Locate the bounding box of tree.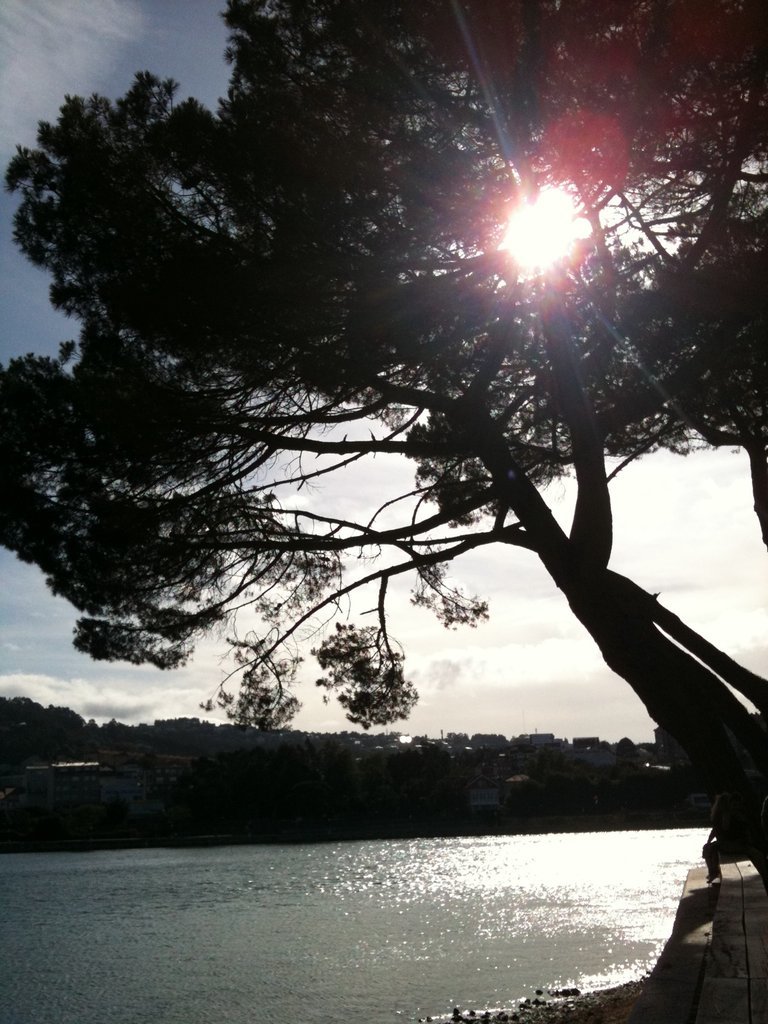
Bounding box: [22, 110, 767, 829].
